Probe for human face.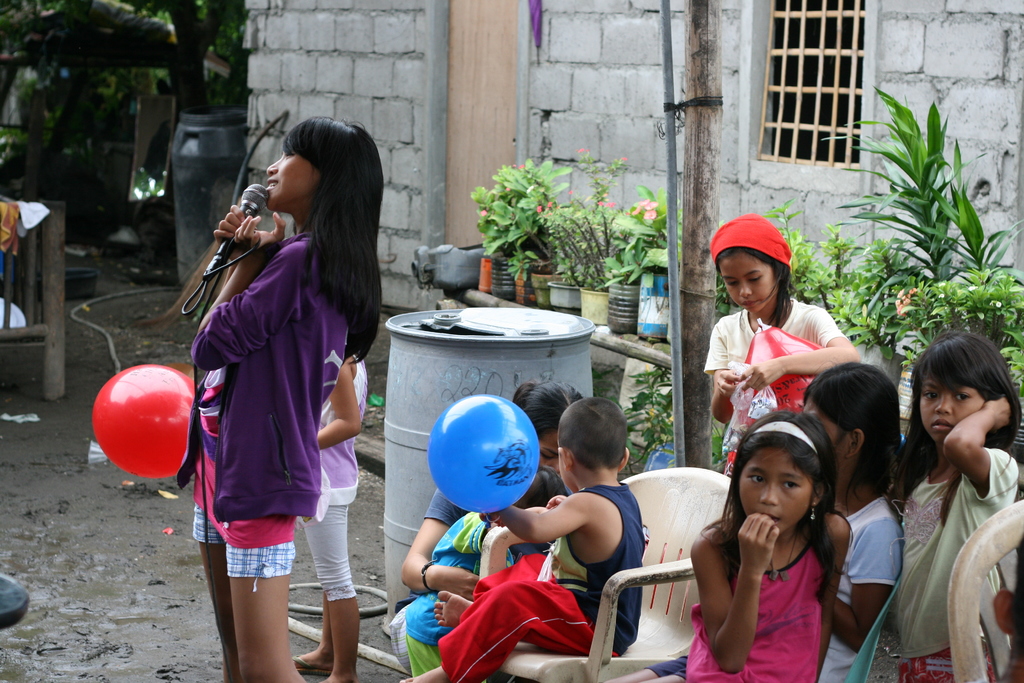
Probe result: (264, 138, 316, 202).
